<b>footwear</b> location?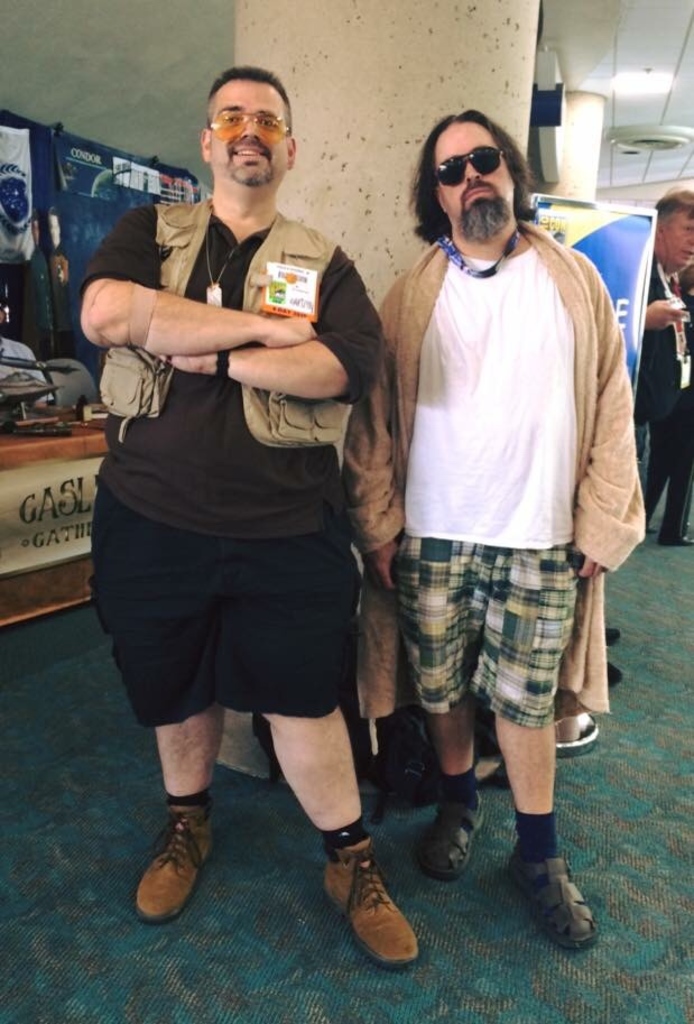
detection(327, 823, 431, 975)
